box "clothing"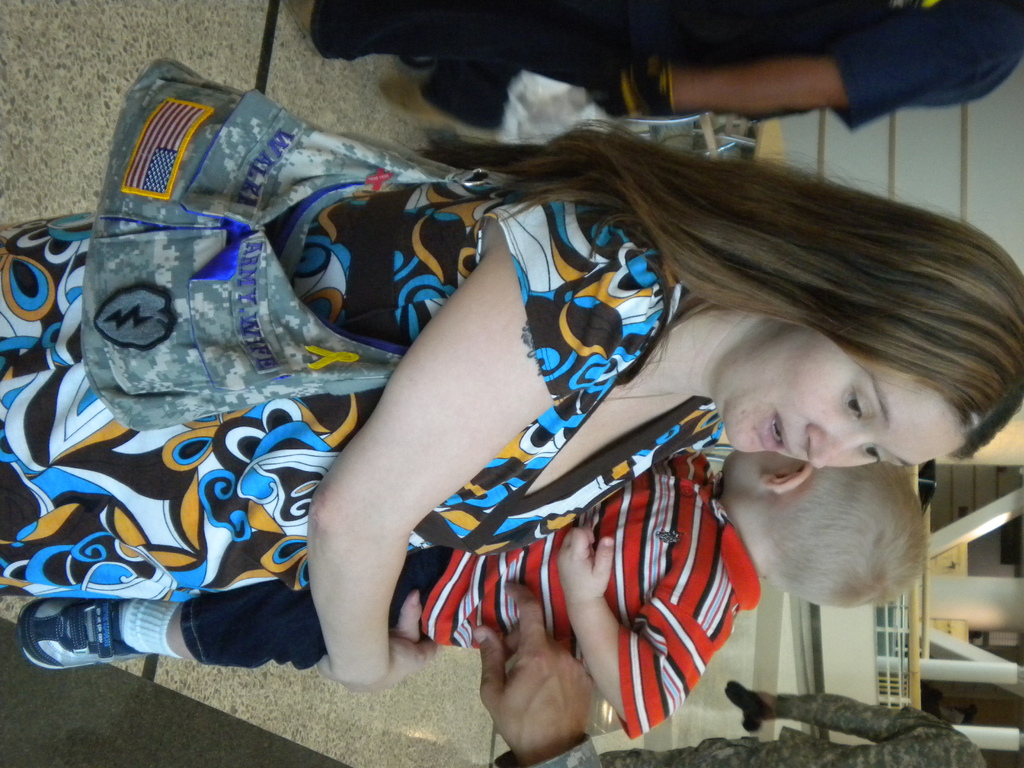
[0,172,725,598]
